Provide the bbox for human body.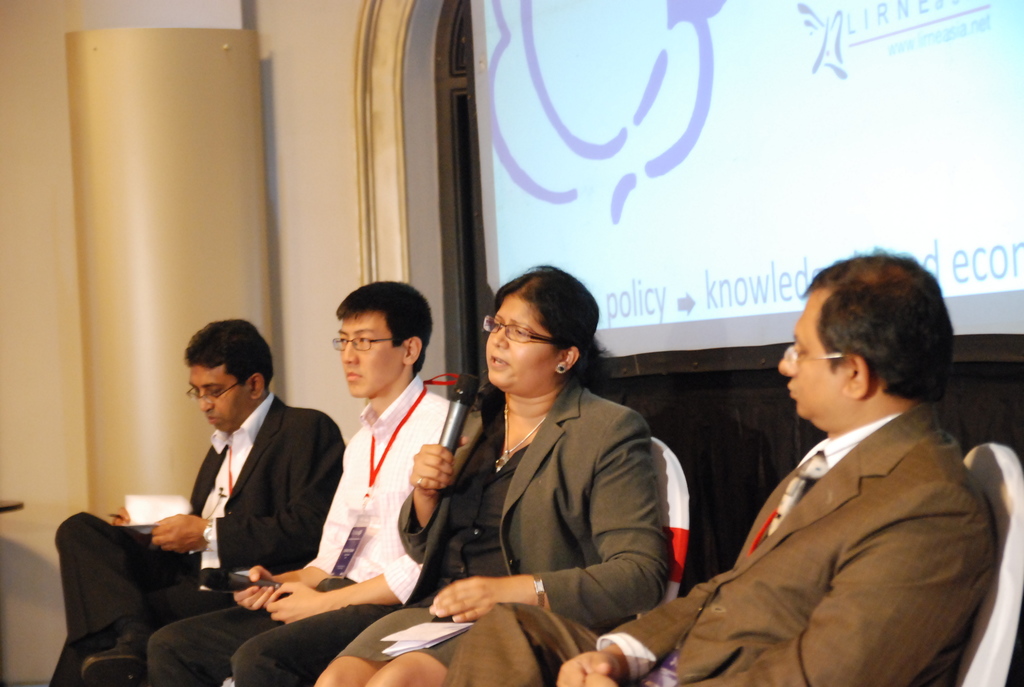
bbox=(553, 246, 996, 686).
